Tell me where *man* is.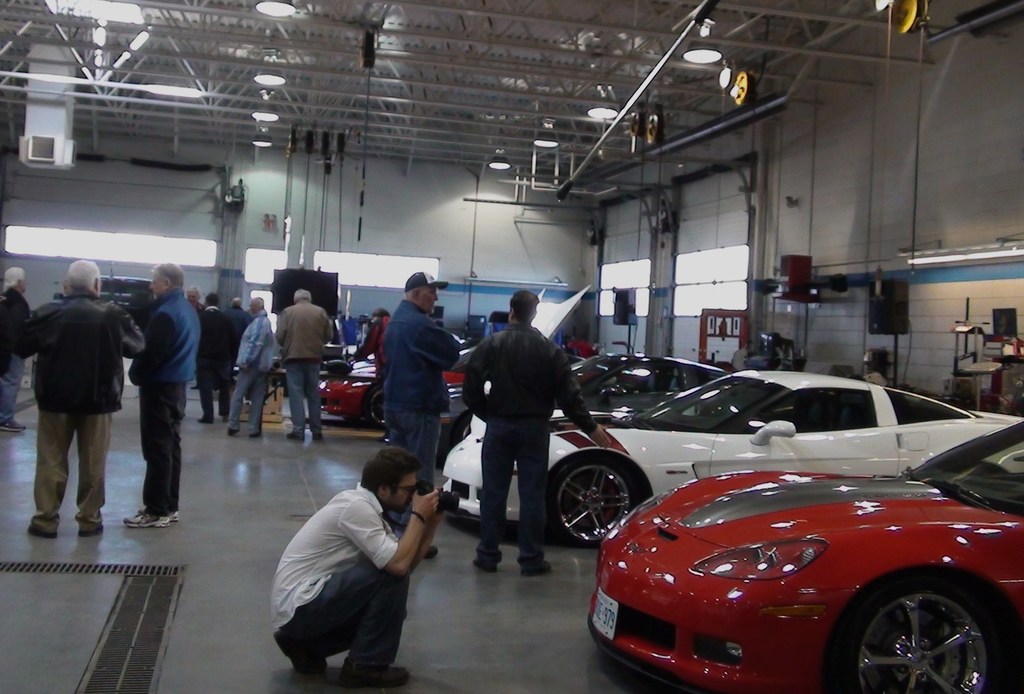
*man* is at 2/263/36/431.
